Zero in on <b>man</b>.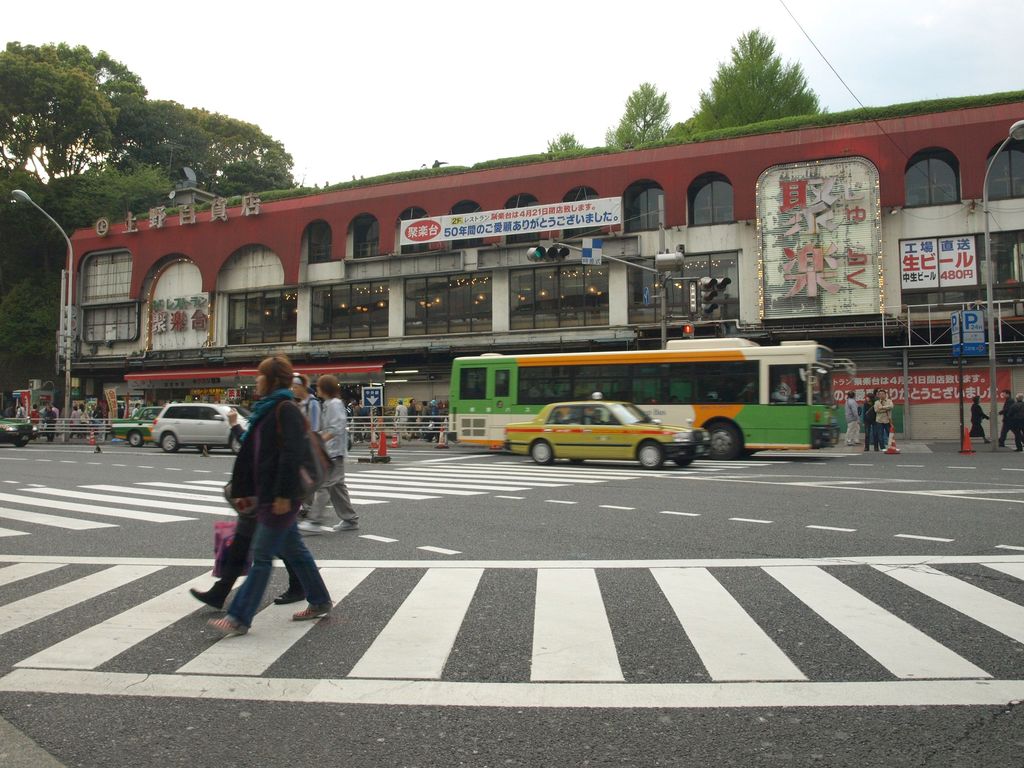
Zeroed in: <bbox>287, 374, 325, 512</bbox>.
